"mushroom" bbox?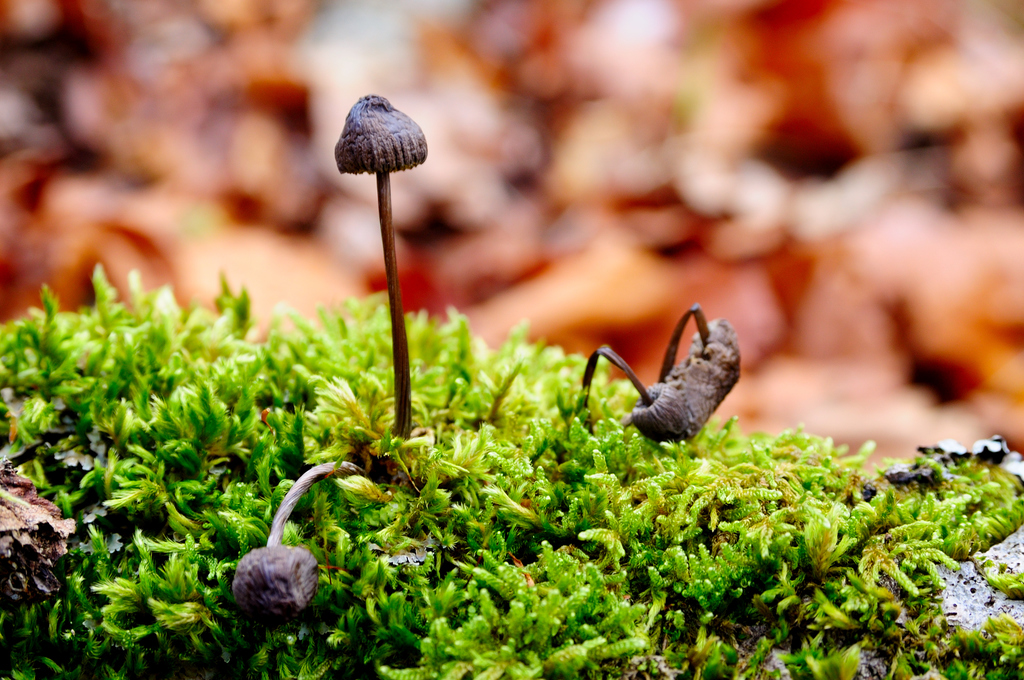
<bbox>232, 462, 367, 622</bbox>
